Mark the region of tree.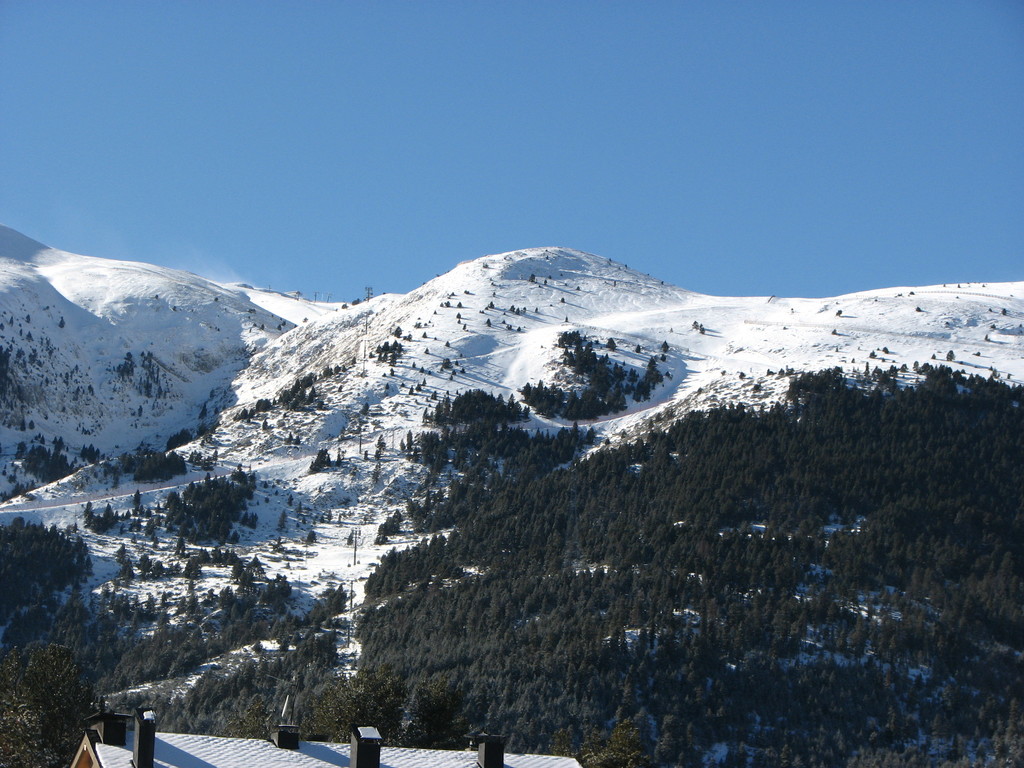
Region: bbox=[927, 352, 936, 361].
